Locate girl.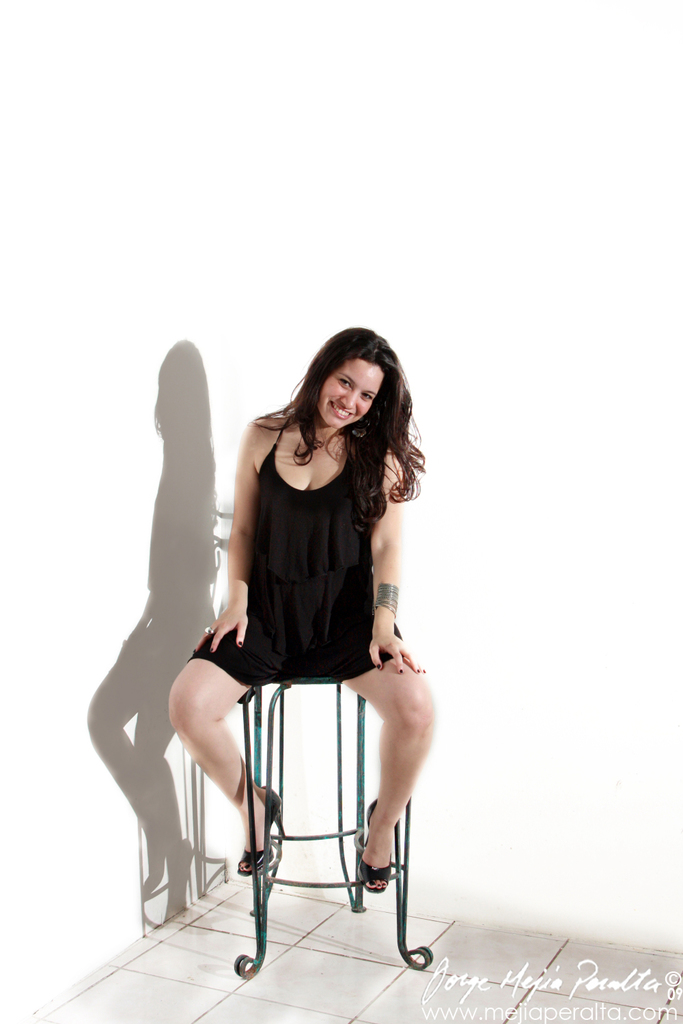
Bounding box: detection(167, 328, 435, 892).
